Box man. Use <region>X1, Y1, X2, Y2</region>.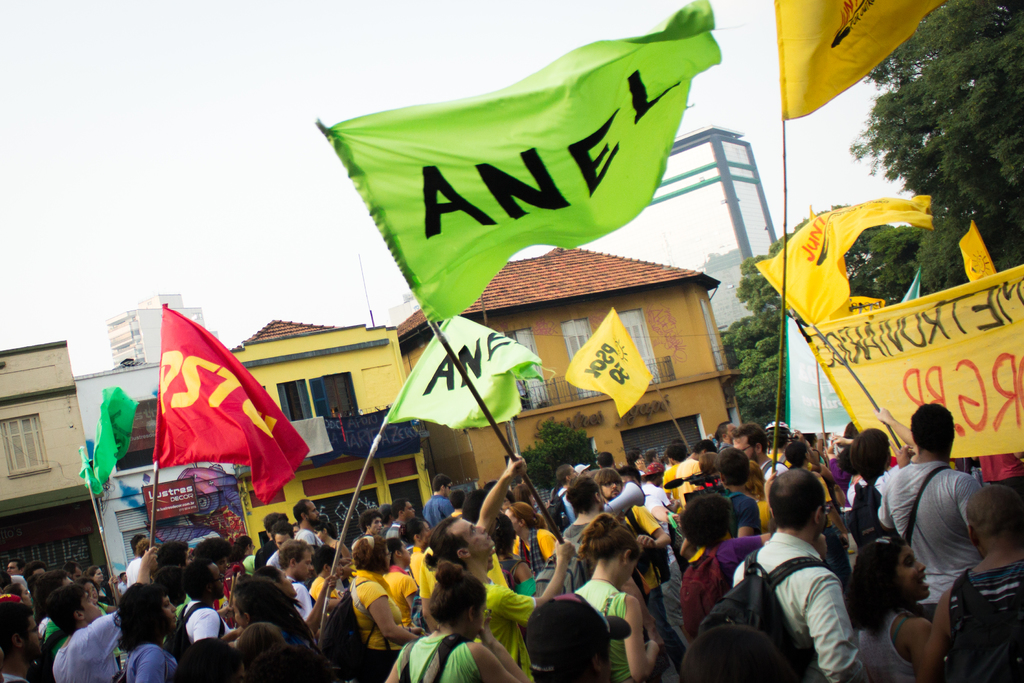
<region>596, 450, 616, 472</region>.
